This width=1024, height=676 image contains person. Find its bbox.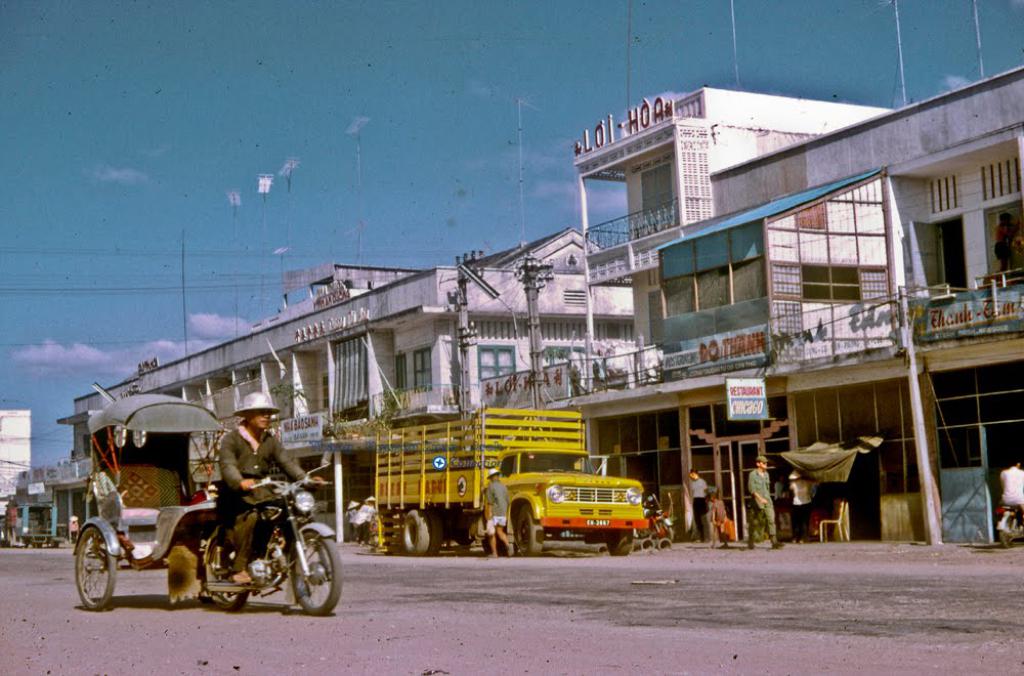
(139, 407, 291, 616).
